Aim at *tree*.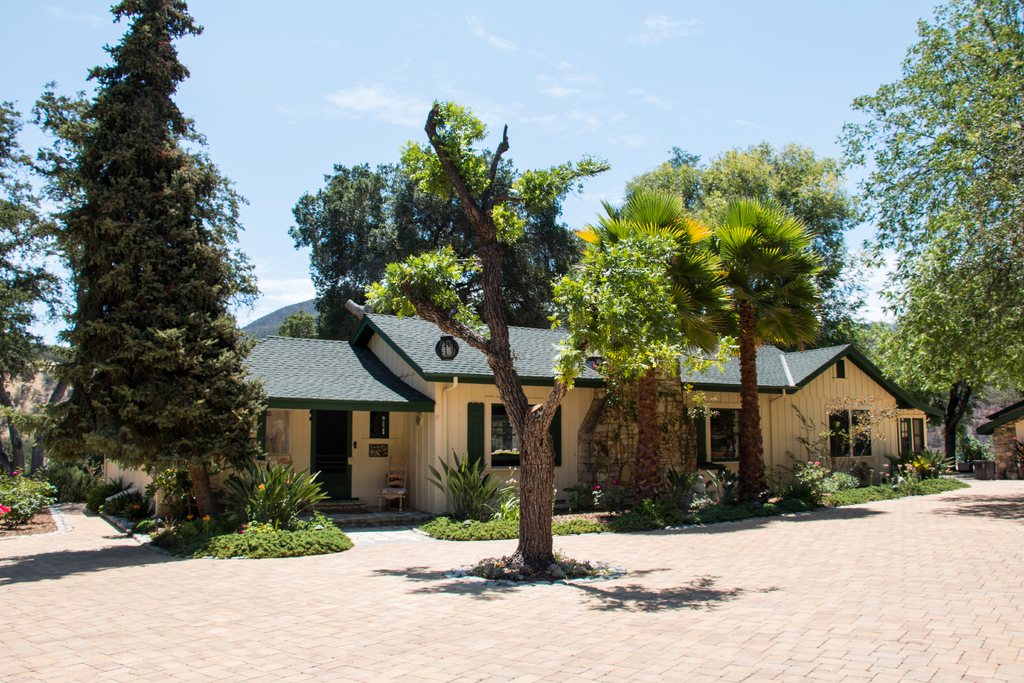
Aimed at (274,147,581,338).
